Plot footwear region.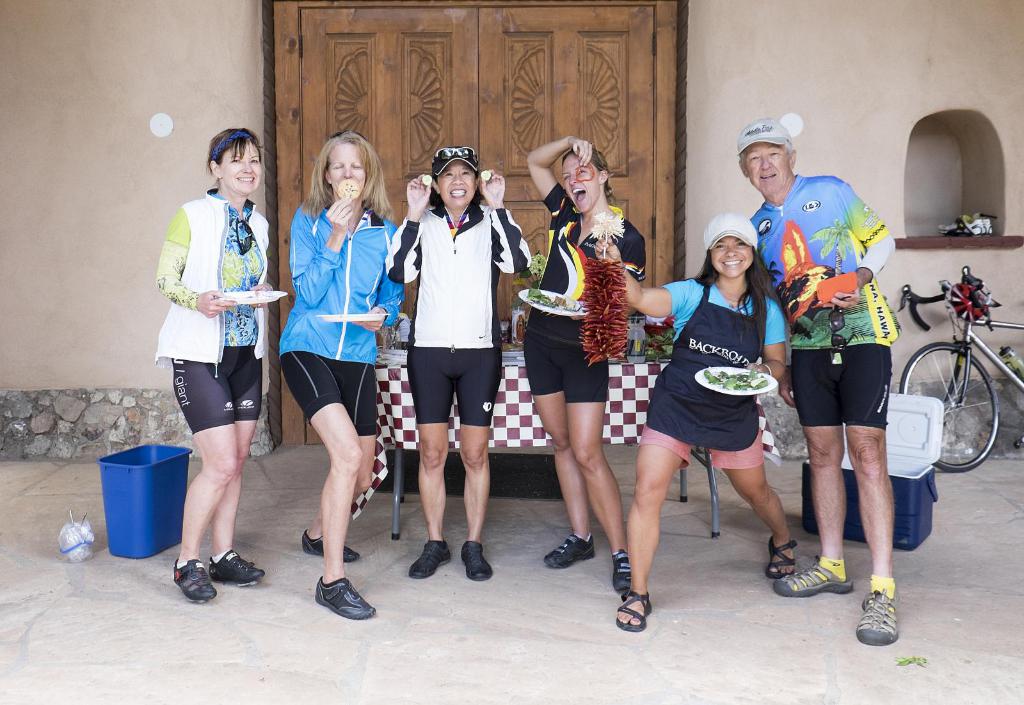
Plotted at region(312, 577, 377, 620).
